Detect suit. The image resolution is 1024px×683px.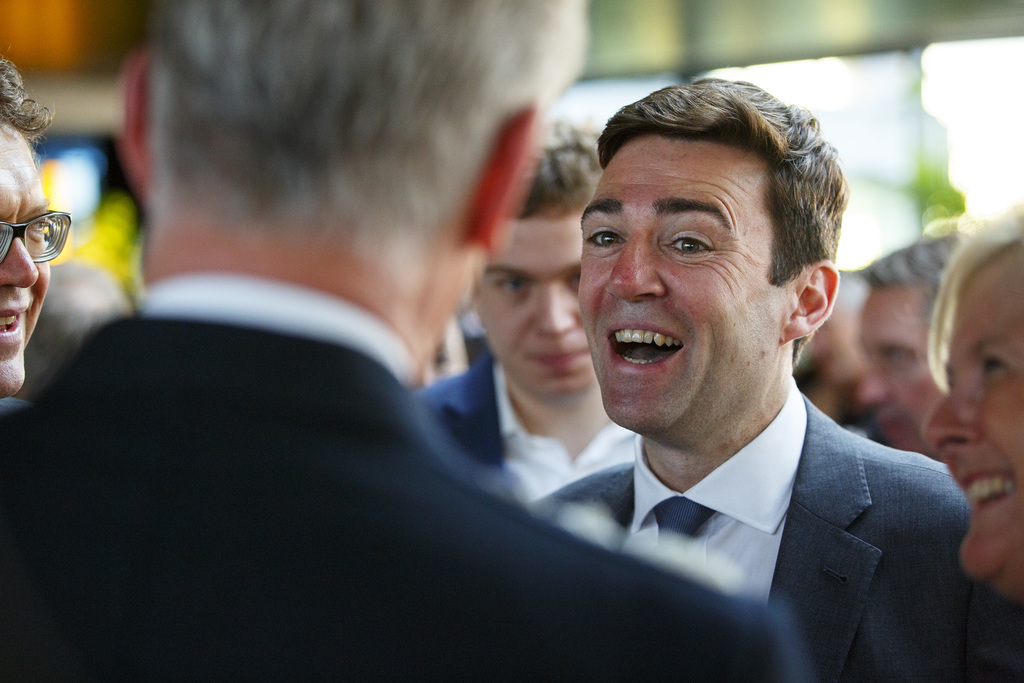
box=[417, 349, 642, 508].
